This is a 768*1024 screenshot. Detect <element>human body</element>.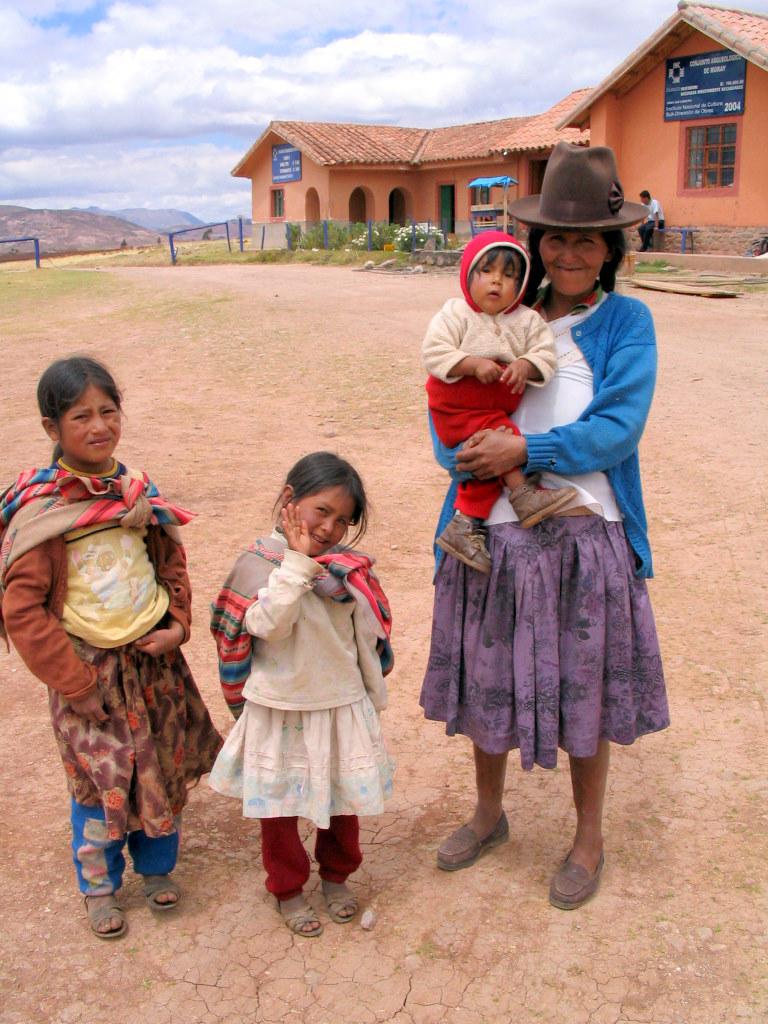
{"left": 422, "top": 300, "right": 580, "bottom": 575}.
